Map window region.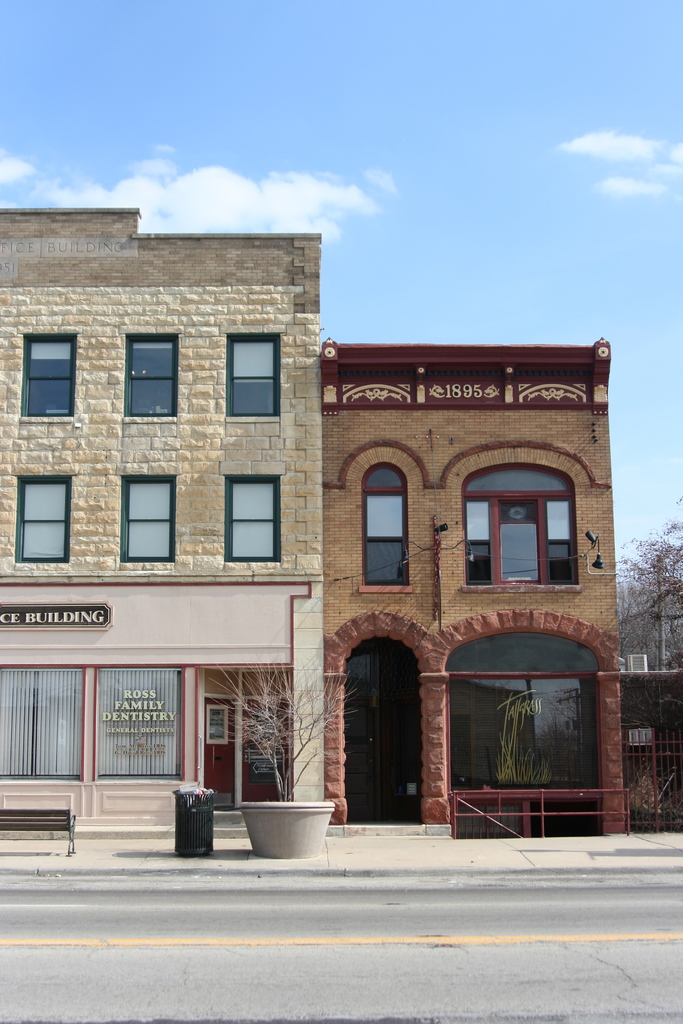
Mapped to bbox=[78, 669, 193, 785].
